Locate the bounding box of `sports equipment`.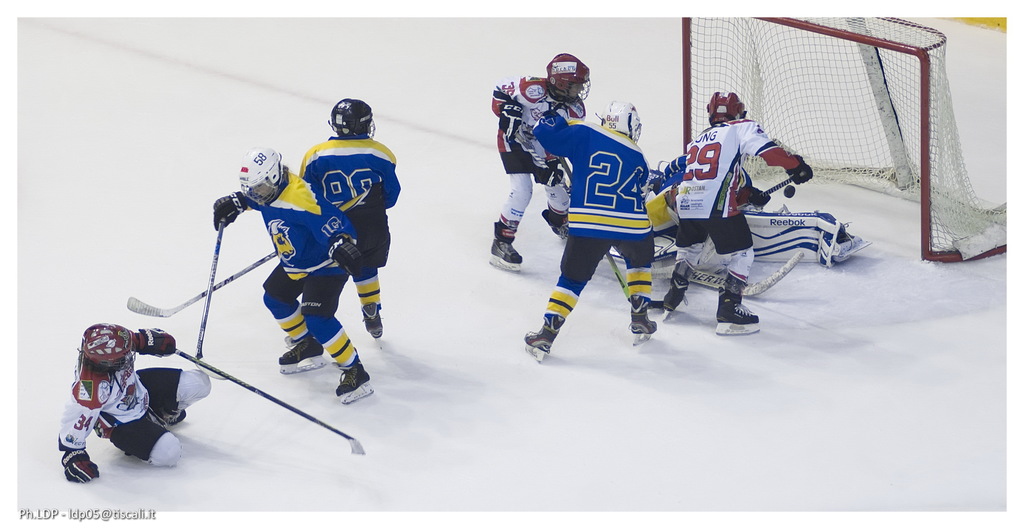
Bounding box: 627 300 659 350.
